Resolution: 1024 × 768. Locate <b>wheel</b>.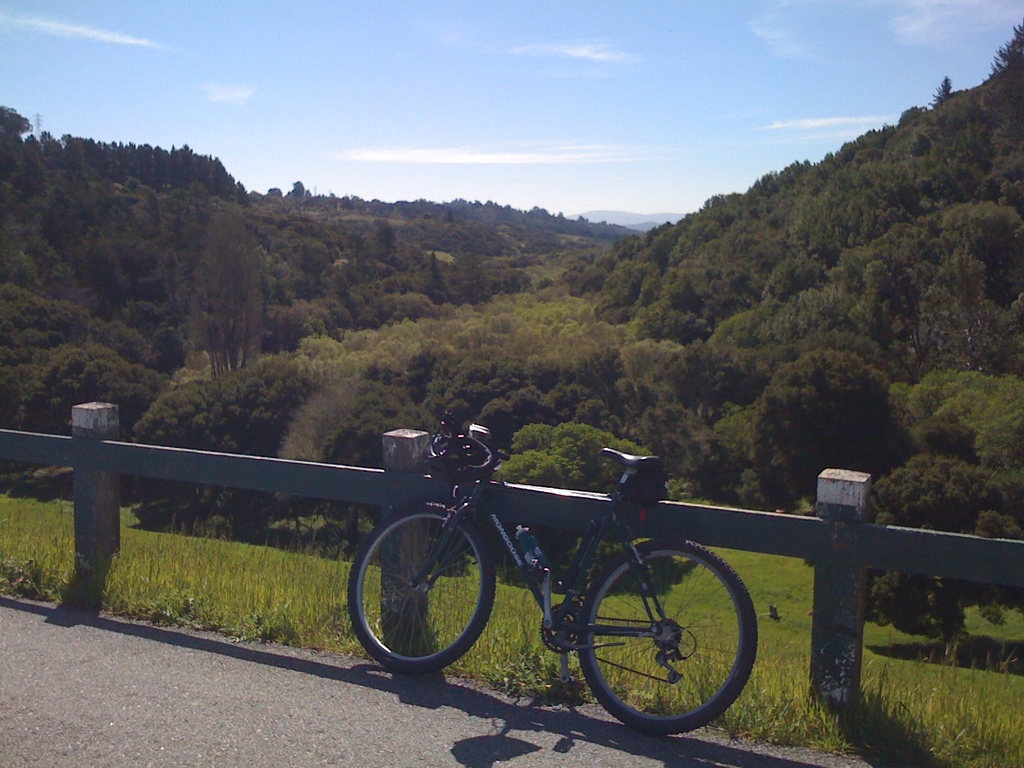
box(366, 511, 484, 680).
